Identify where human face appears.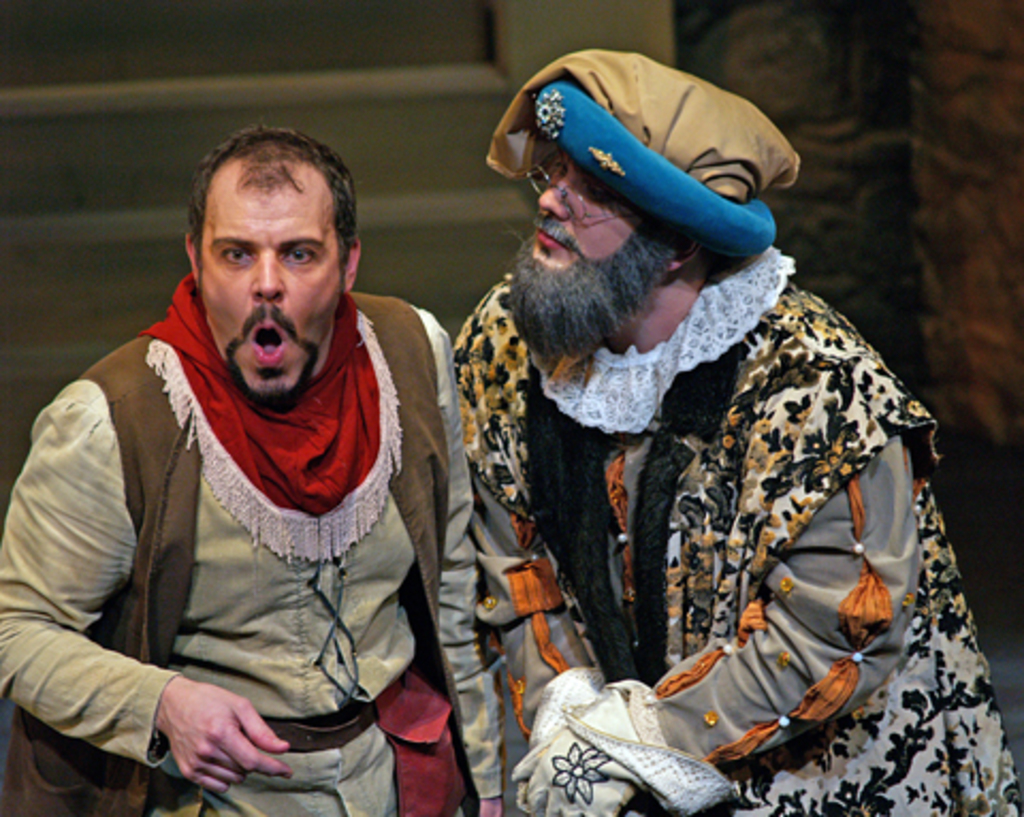
Appears at bbox=[196, 190, 337, 395].
